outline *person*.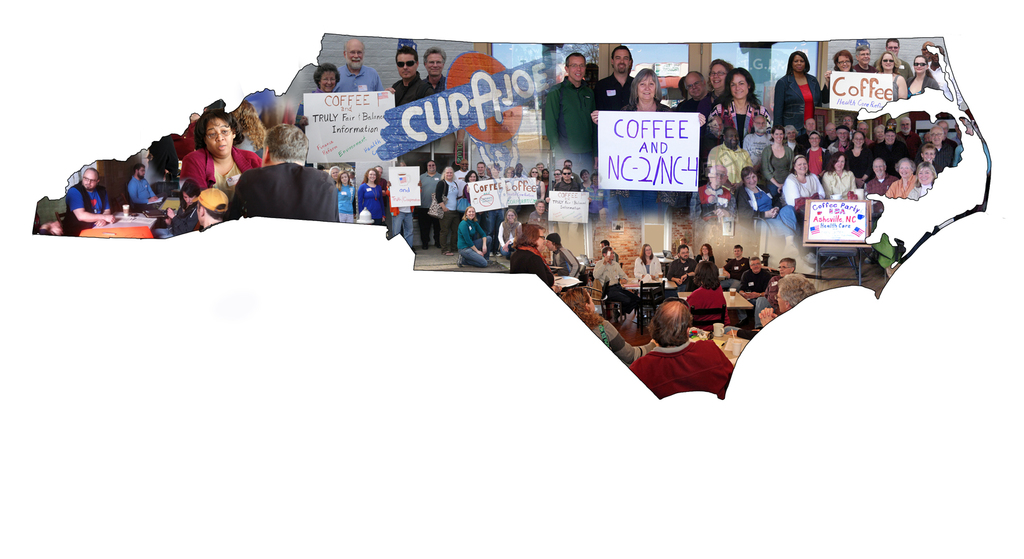
Outline: (x1=821, y1=50, x2=857, y2=103).
